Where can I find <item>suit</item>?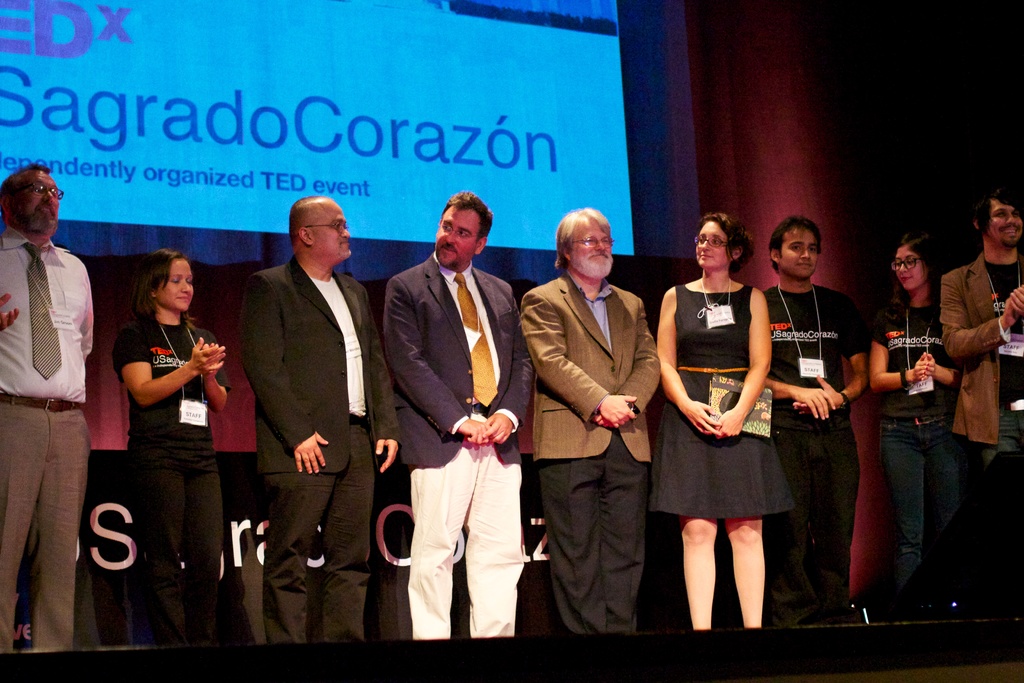
You can find it at <box>381,251,532,466</box>.
